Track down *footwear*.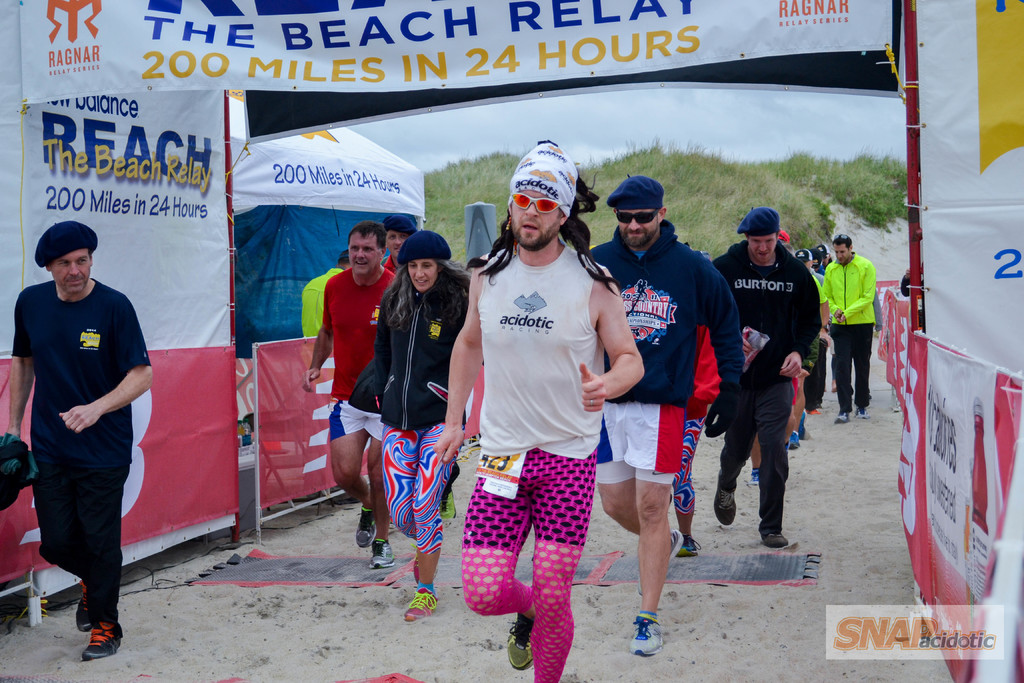
Tracked to {"left": 714, "top": 469, "right": 733, "bottom": 528}.
